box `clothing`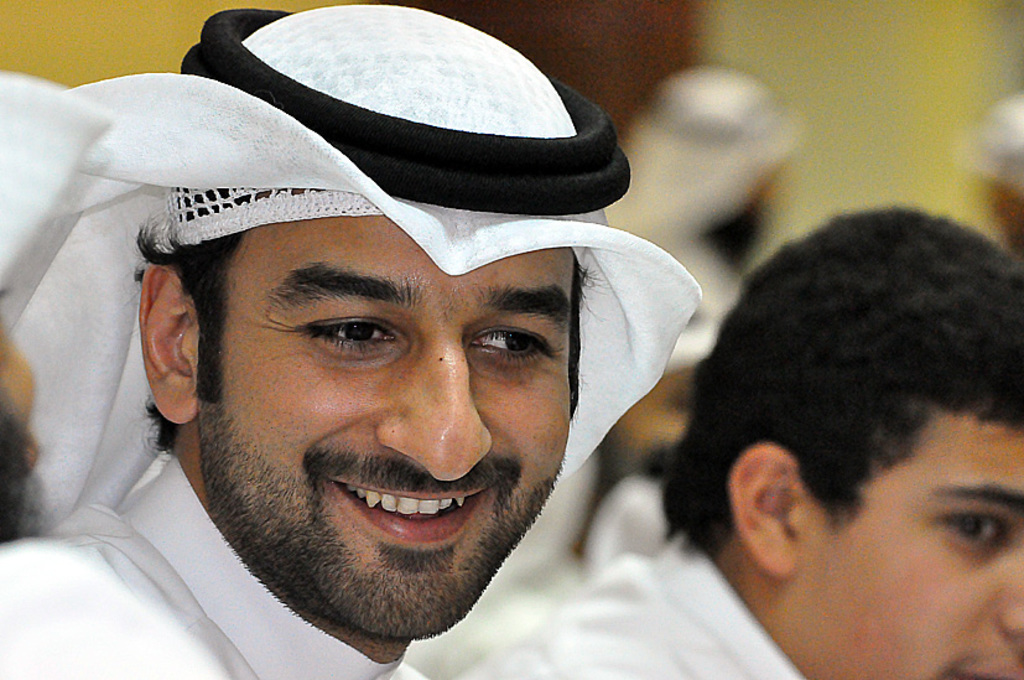
x1=631, y1=58, x2=807, y2=363
